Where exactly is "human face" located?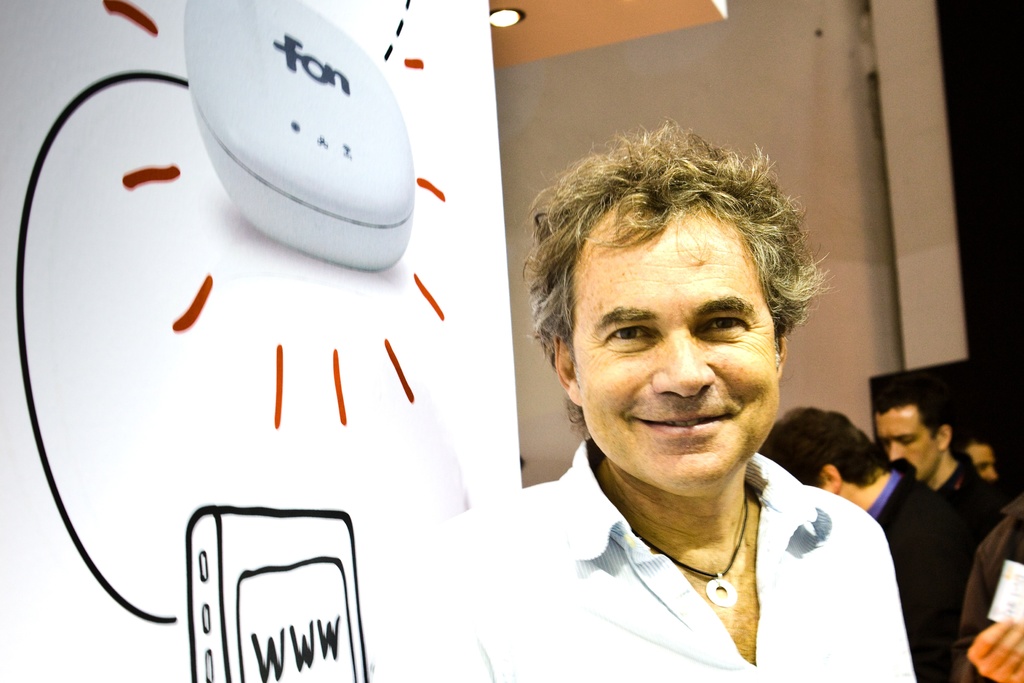
Its bounding box is <region>570, 198, 780, 484</region>.
